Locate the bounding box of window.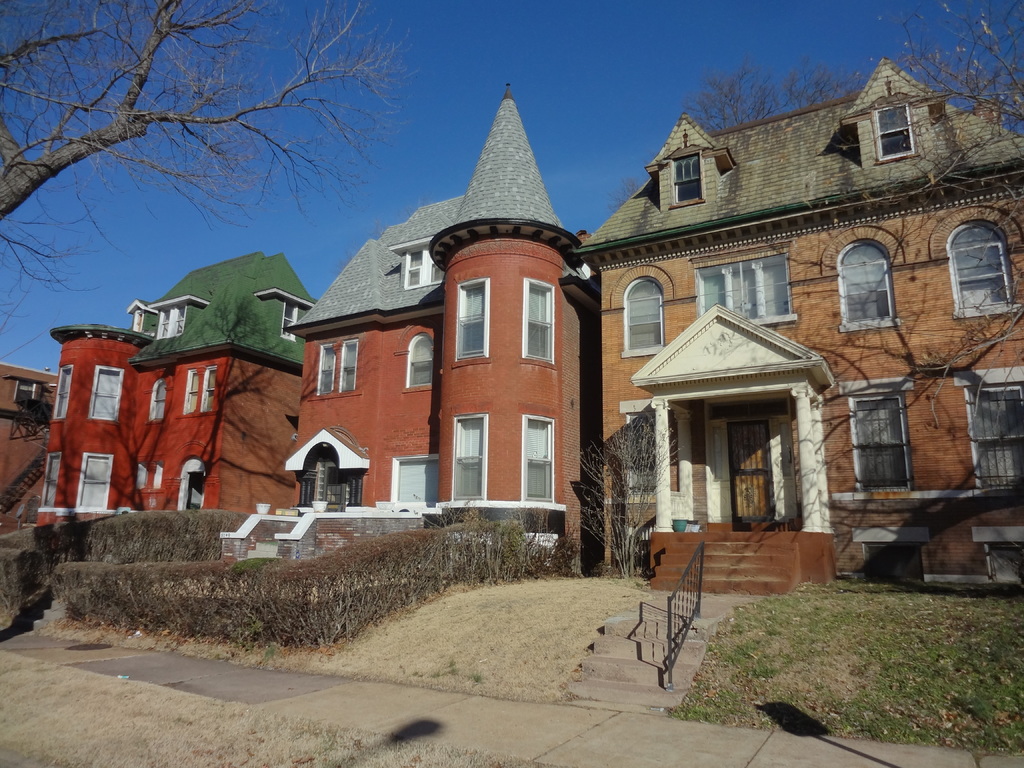
Bounding box: {"left": 620, "top": 281, "right": 666, "bottom": 352}.
